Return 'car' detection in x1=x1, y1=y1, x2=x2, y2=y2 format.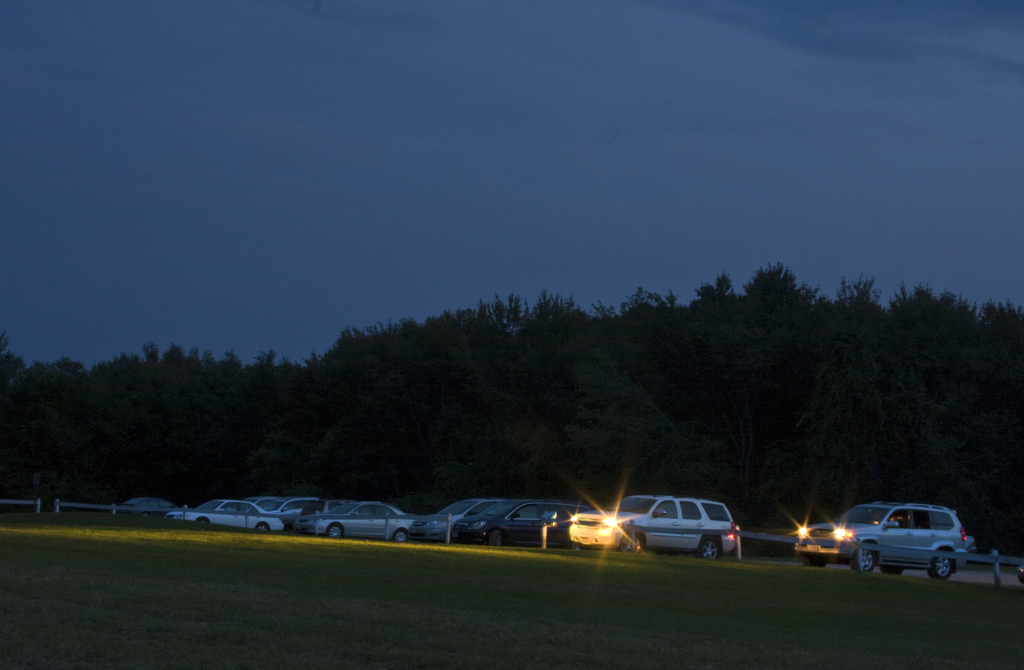
x1=119, y1=497, x2=173, y2=516.
